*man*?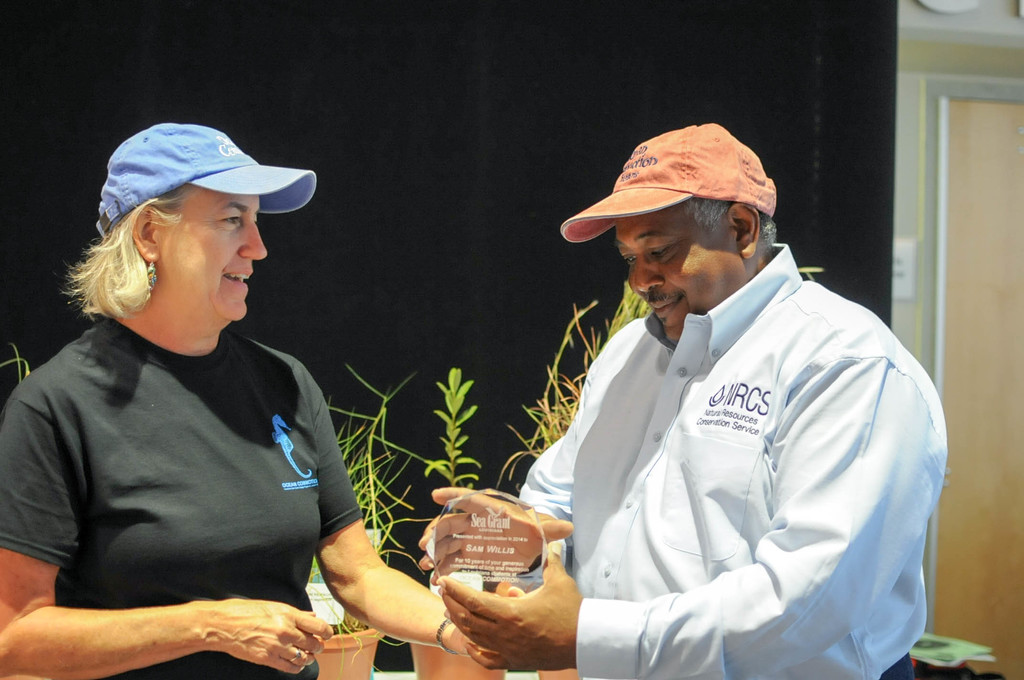
l=415, t=122, r=956, b=679
